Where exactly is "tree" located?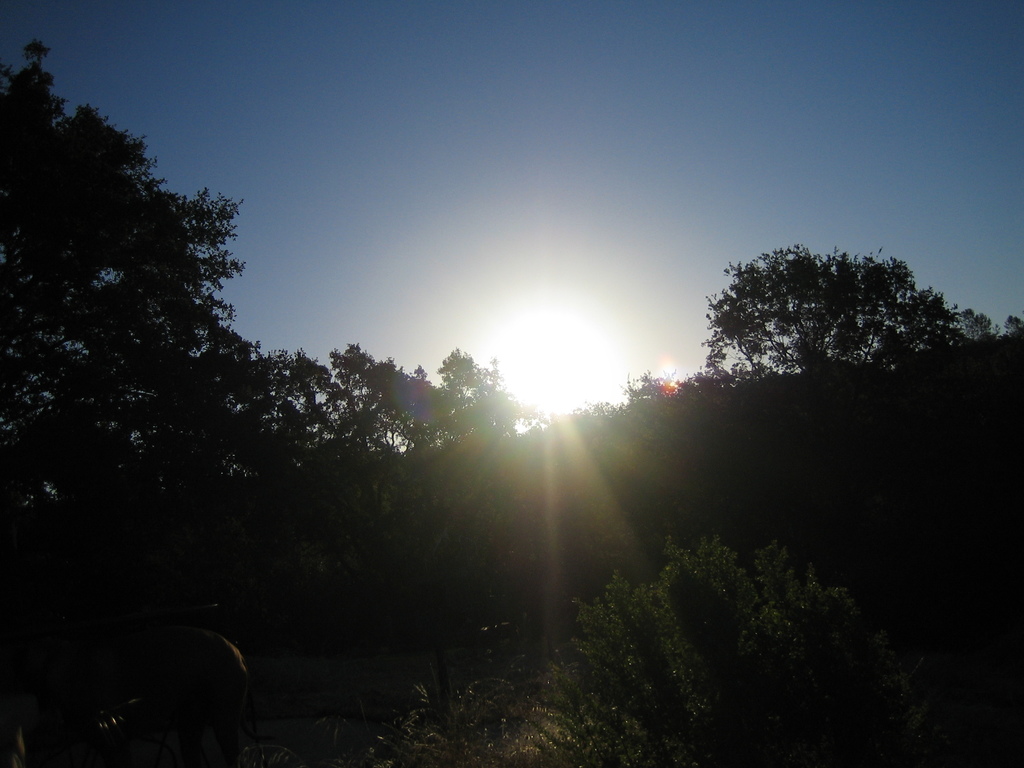
Its bounding box is left=0, top=42, right=252, bottom=702.
